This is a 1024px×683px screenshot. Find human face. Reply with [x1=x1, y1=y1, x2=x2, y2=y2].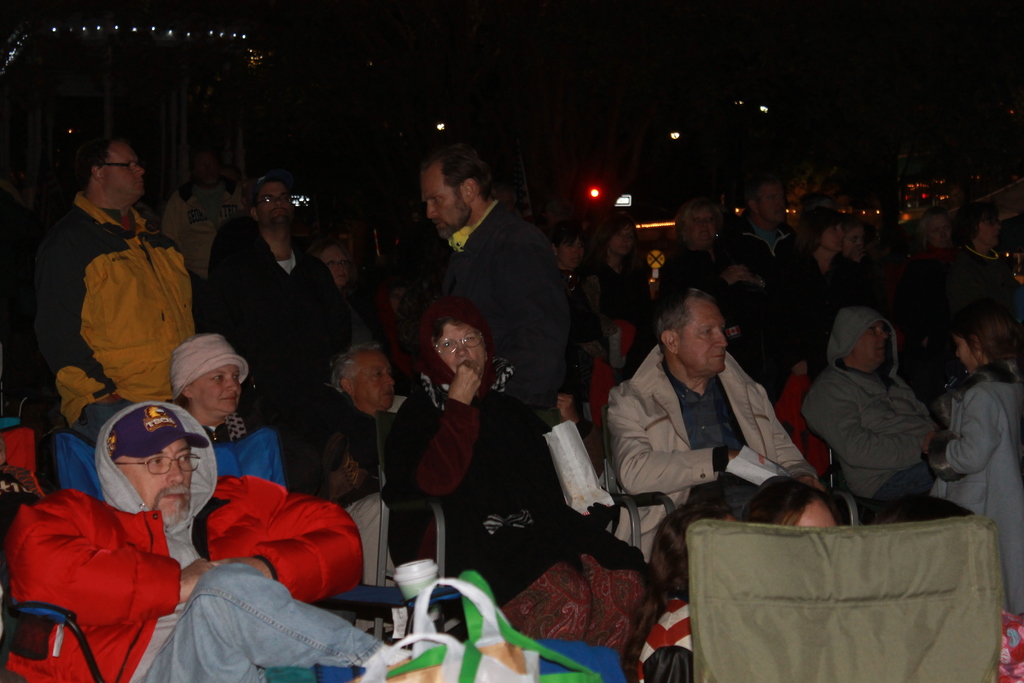
[x1=424, y1=170, x2=464, y2=238].
